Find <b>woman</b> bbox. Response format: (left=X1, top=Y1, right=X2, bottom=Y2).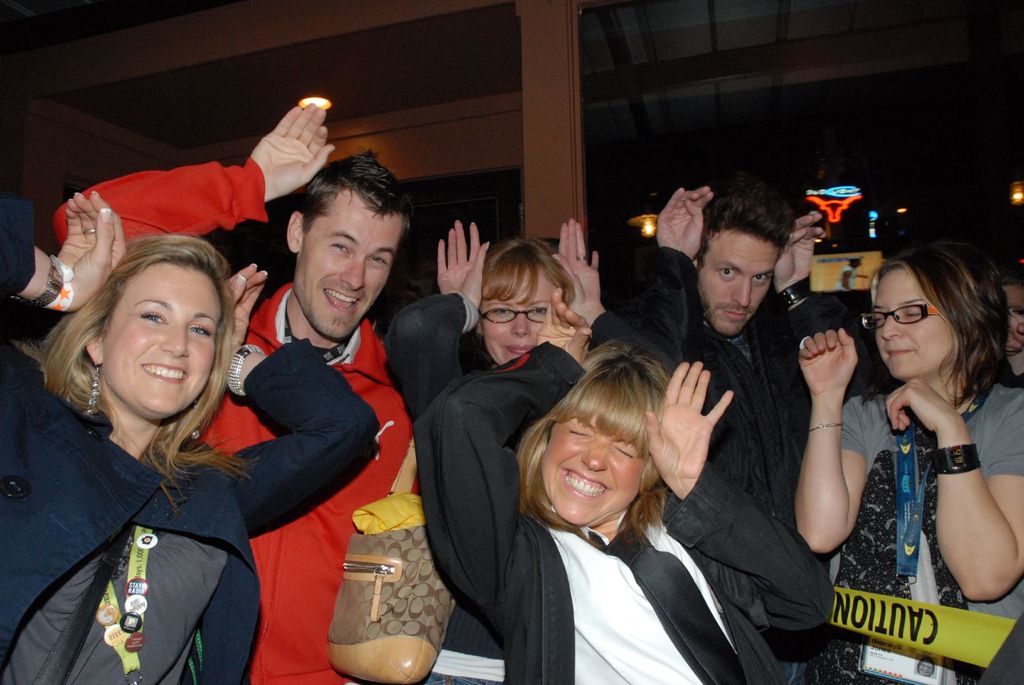
(left=0, top=189, right=378, bottom=684).
